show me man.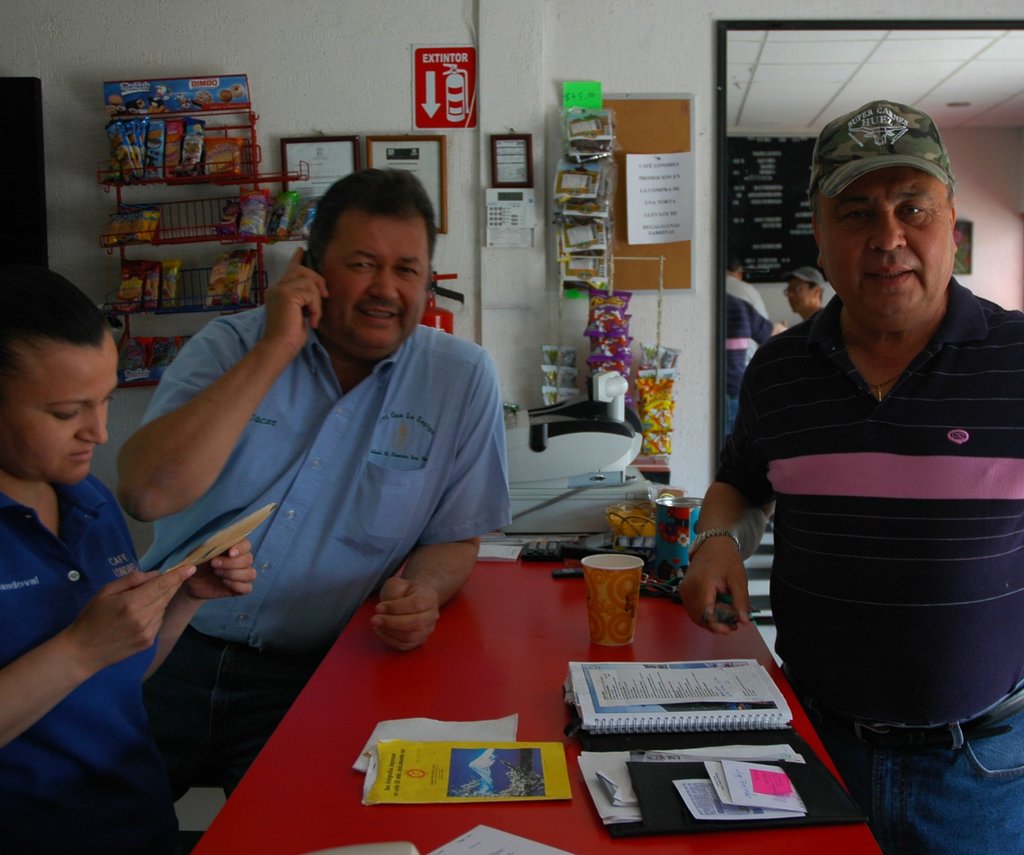
man is here: Rect(109, 163, 509, 772).
